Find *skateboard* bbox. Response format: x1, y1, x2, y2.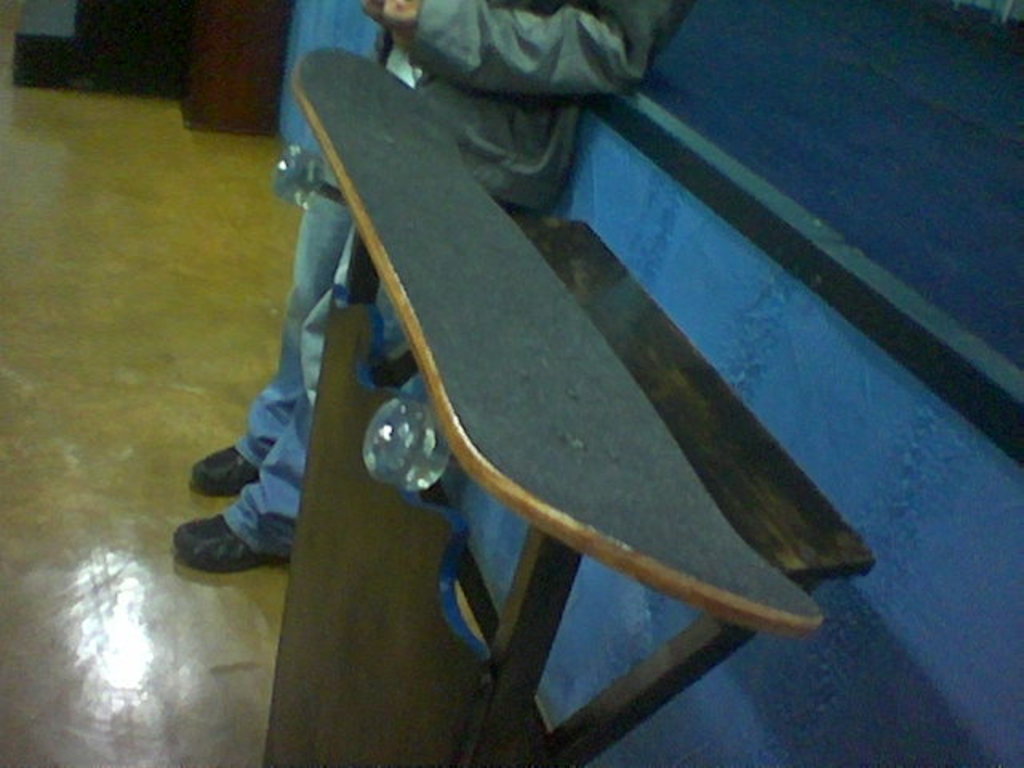
274, 43, 829, 643.
